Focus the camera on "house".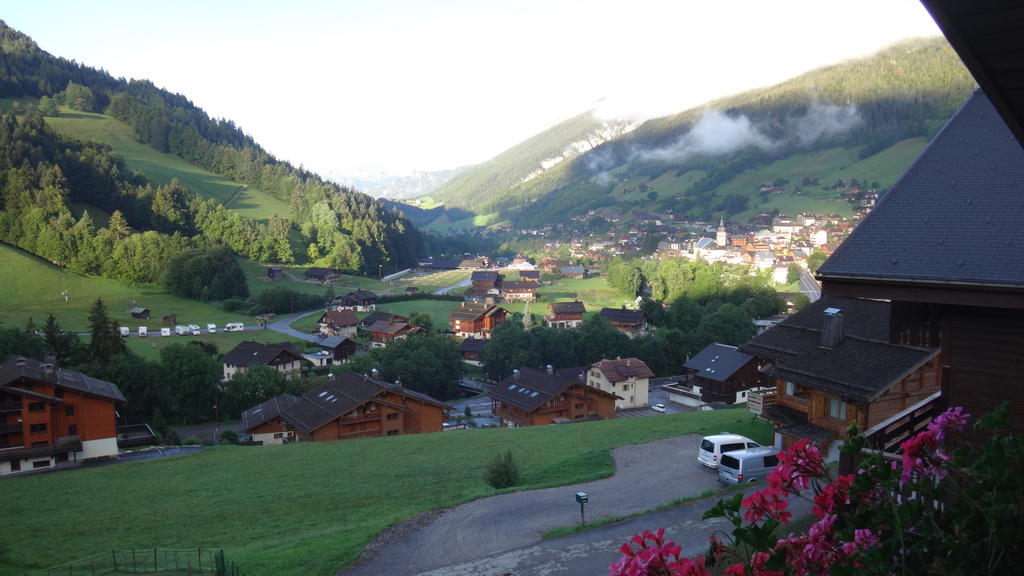
Focus region: box=[365, 314, 417, 355].
